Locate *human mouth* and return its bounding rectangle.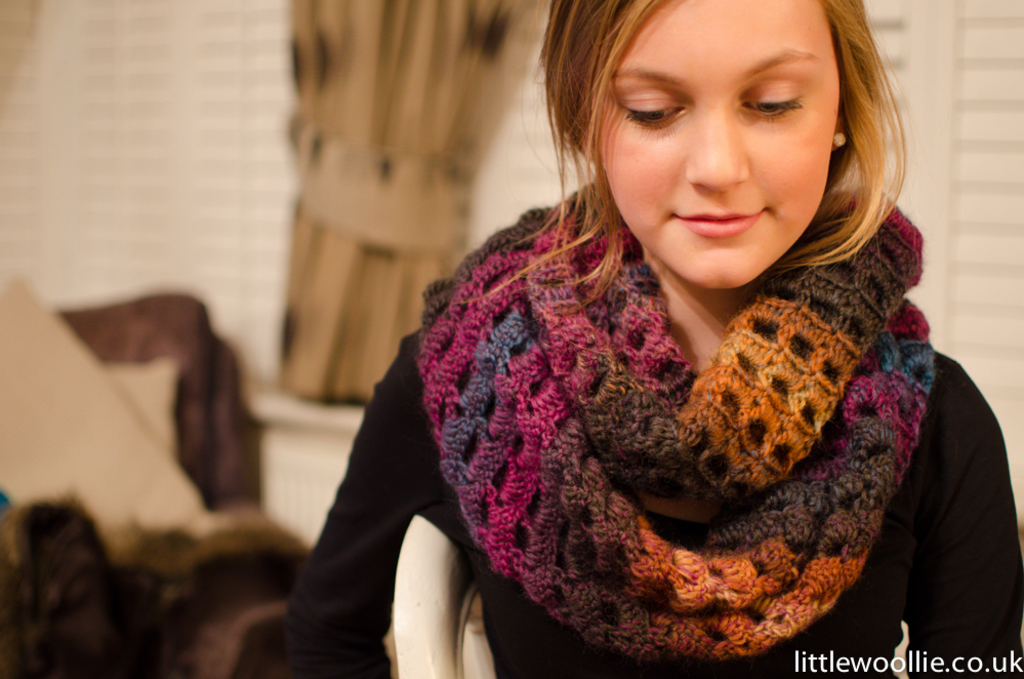
(left=662, top=195, right=779, bottom=239).
